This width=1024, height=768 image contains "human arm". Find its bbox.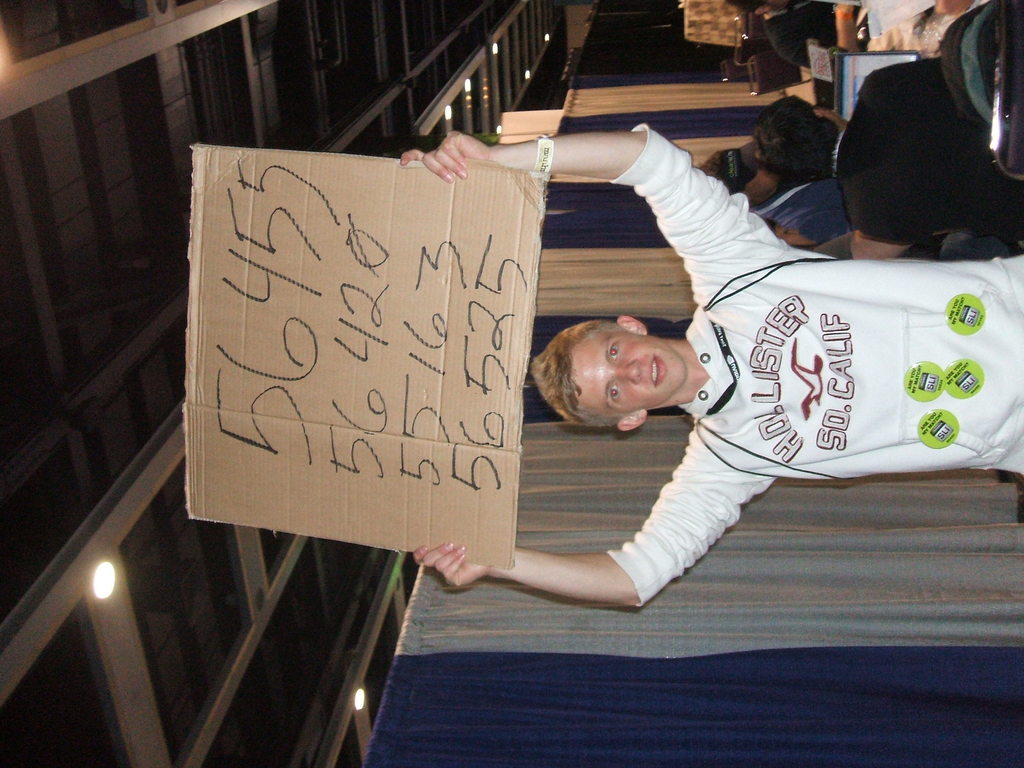
pyautogui.locateOnScreen(414, 463, 771, 616).
